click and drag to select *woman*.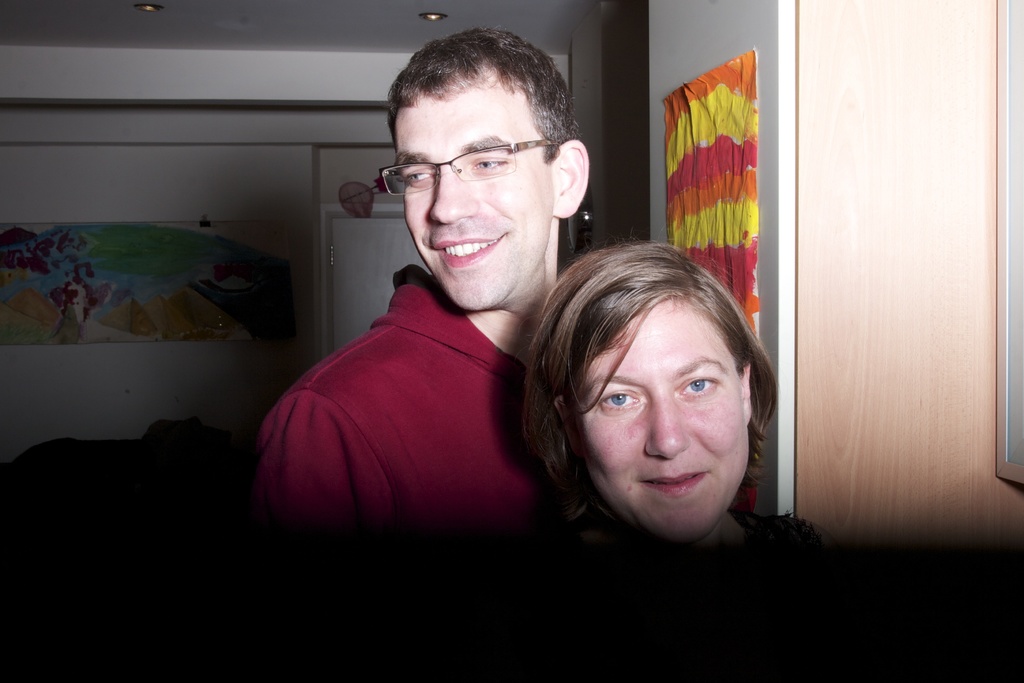
Selection: Rect(491, 226, 790, 564).
